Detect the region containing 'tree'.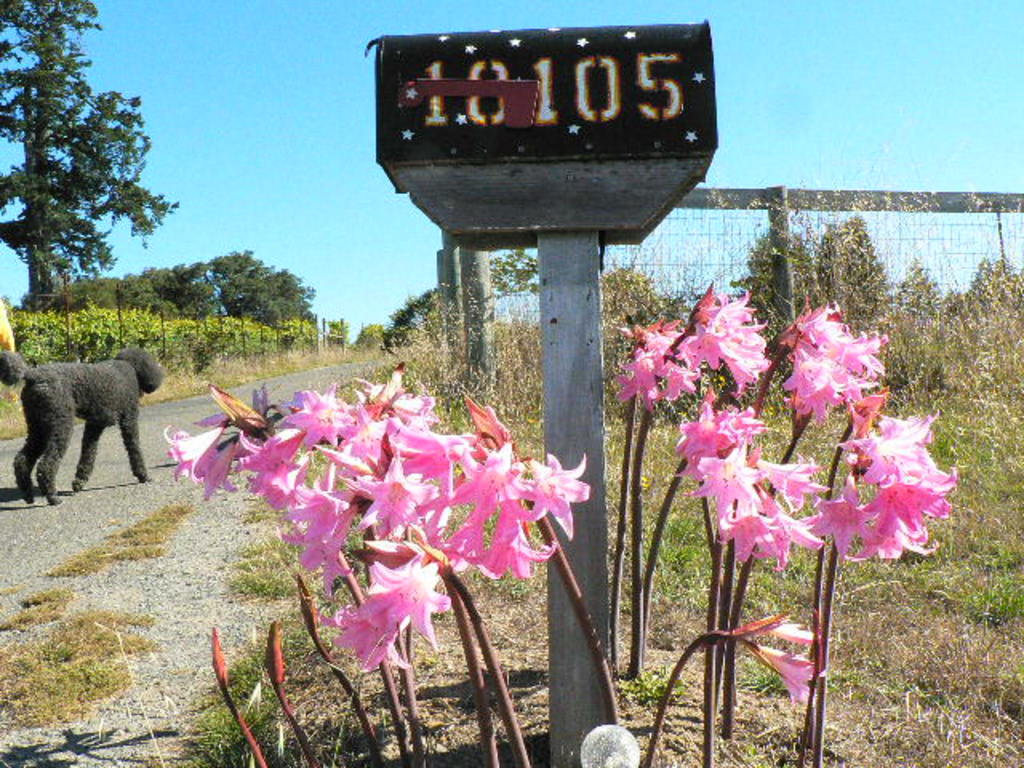
210,242,301,360.
